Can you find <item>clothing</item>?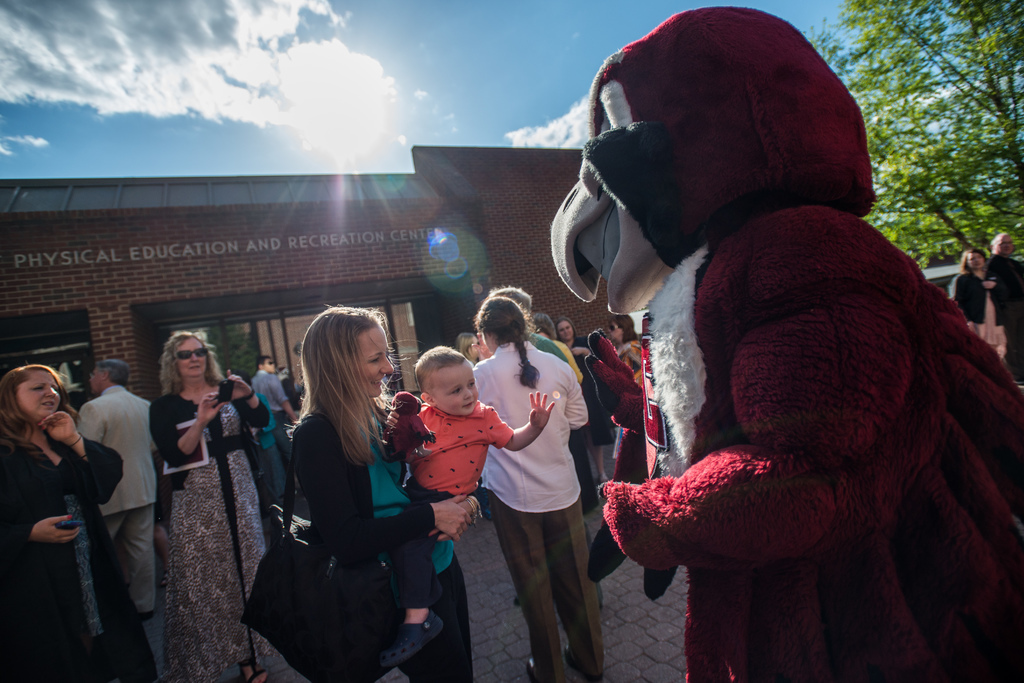
Yes, bounding box: x1=81, y1=380, x2=162, y2=613.
